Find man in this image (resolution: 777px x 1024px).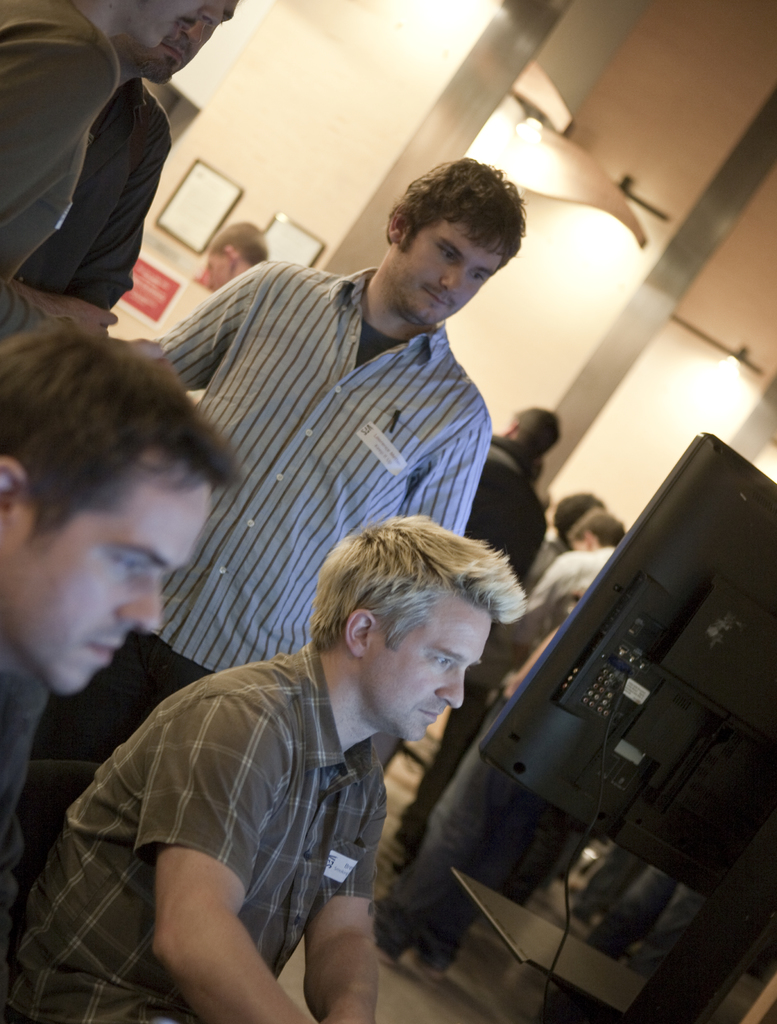
[x1=44, y1=479, x2=561, y2=1008].
